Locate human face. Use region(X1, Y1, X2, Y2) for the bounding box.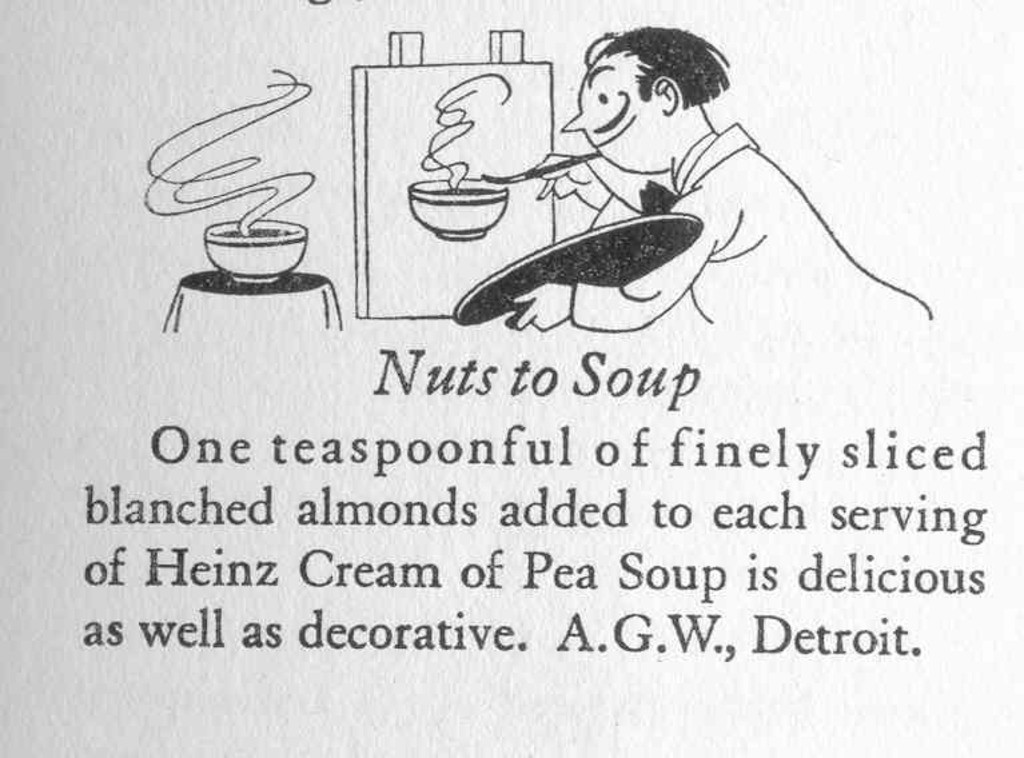
region(565, 57, 668, 168).
